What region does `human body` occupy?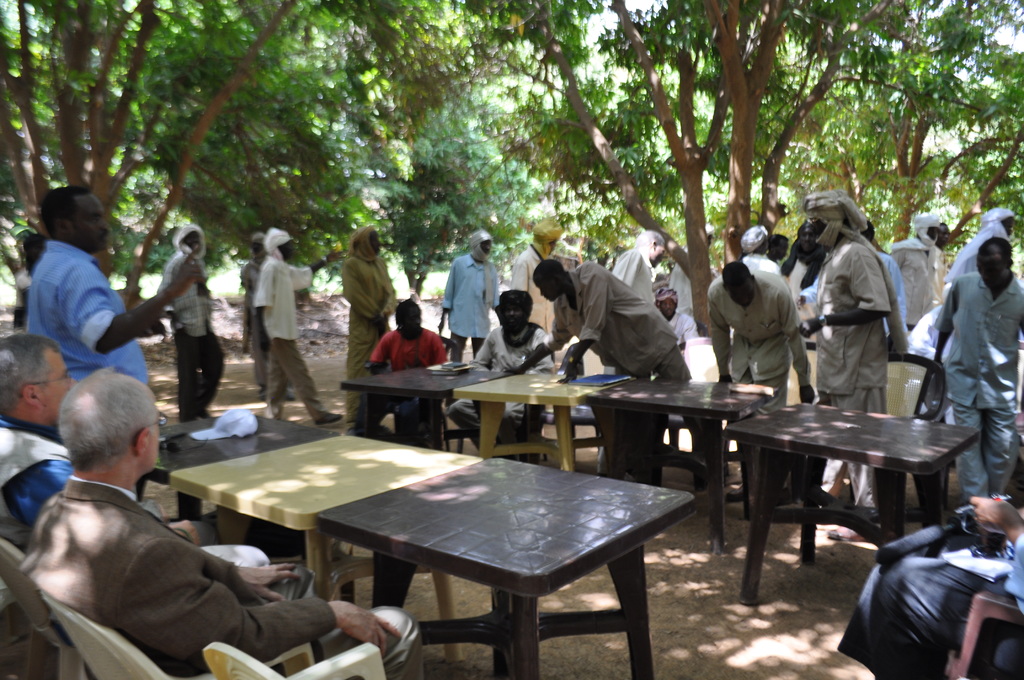
detection(796, 184, 898, 550).
